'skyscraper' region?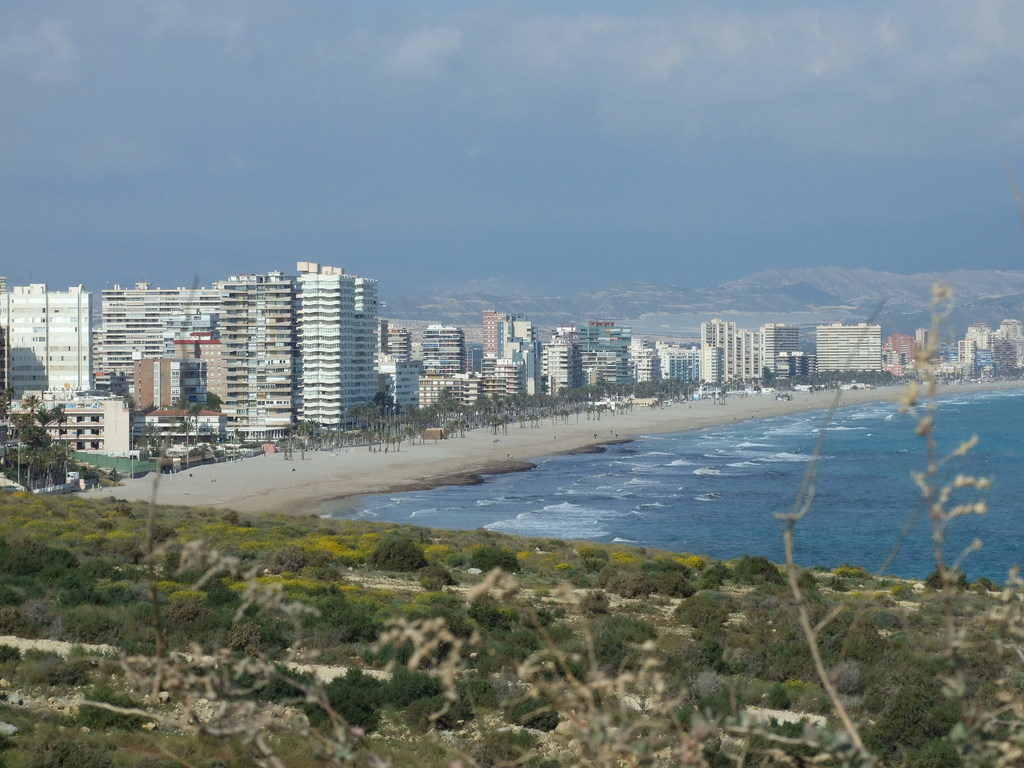
(left=759, top=318, right=832, bottom=376)
